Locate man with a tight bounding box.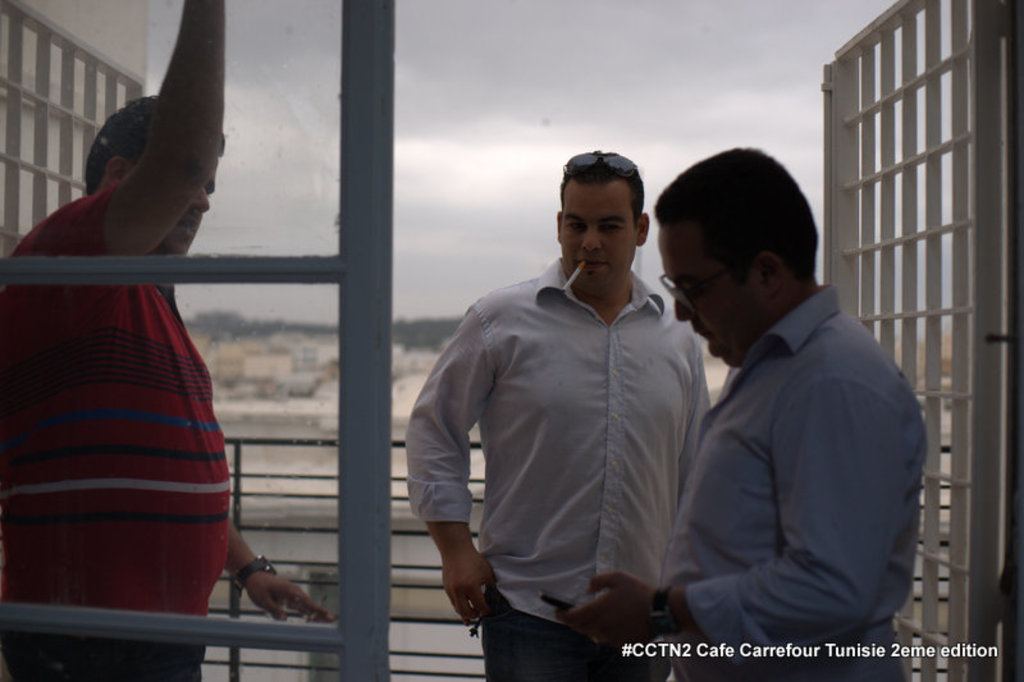
646 133 942 678.
